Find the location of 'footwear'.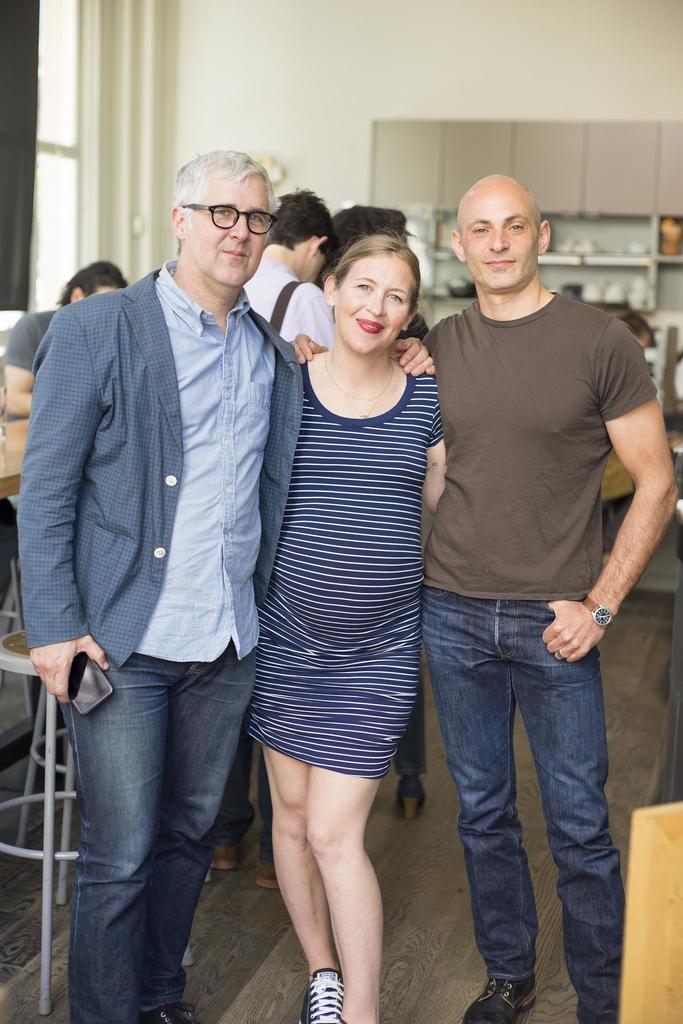
Location: pyautogui.locateOnScreen(299, 960, 349, 1023).
